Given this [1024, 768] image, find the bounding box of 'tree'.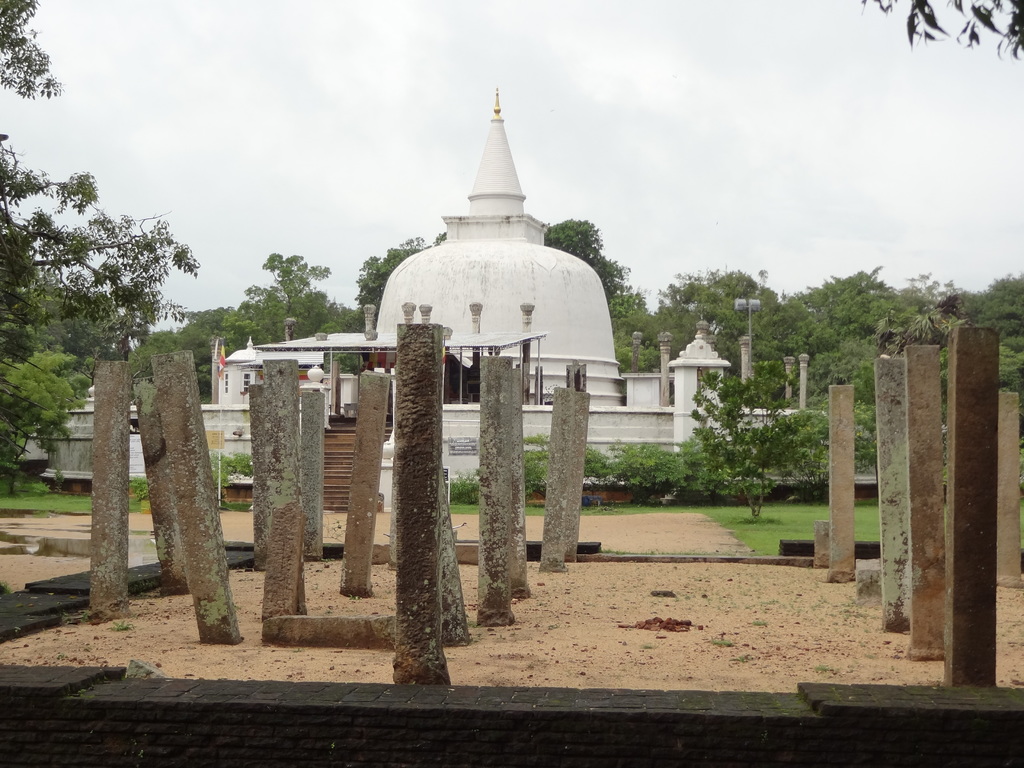
(652,259,785,356).
